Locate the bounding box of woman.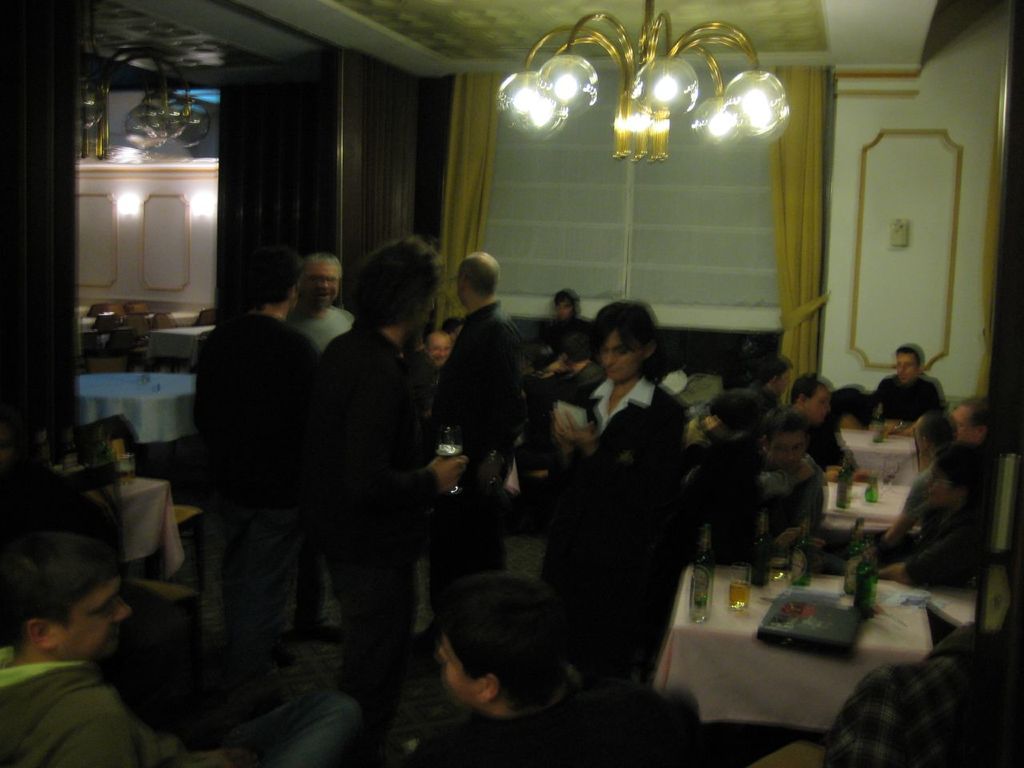
Bounding box: {"left": 549, "top": 305, "right": 706, "bottom": 694}.
